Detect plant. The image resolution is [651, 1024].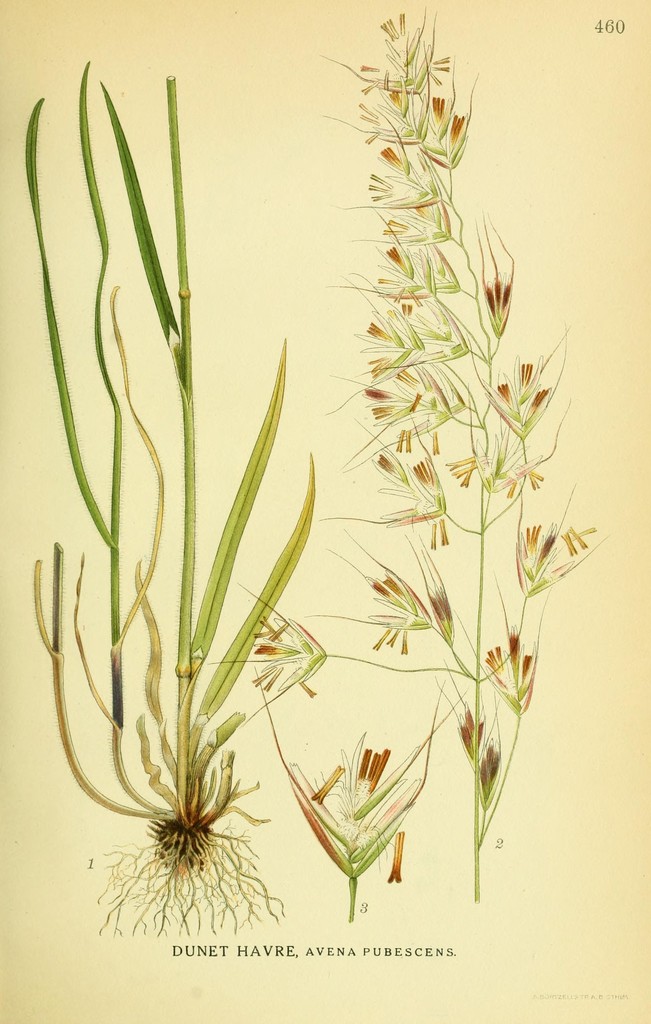
box(13, 42, 342, 966).
